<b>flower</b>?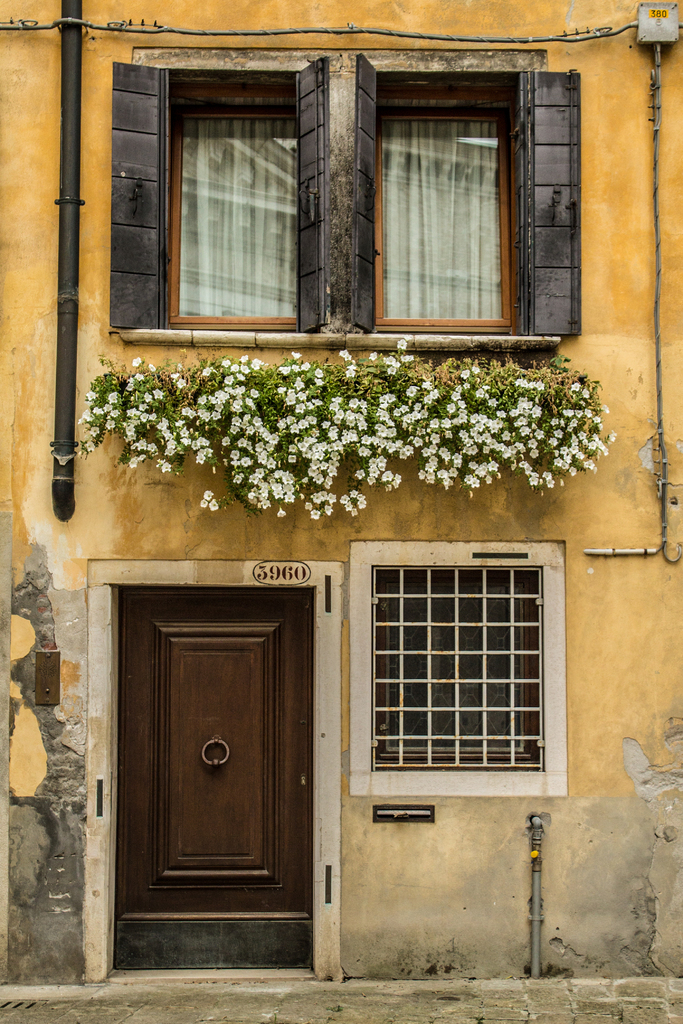
box(471, 366, 481, 372)
